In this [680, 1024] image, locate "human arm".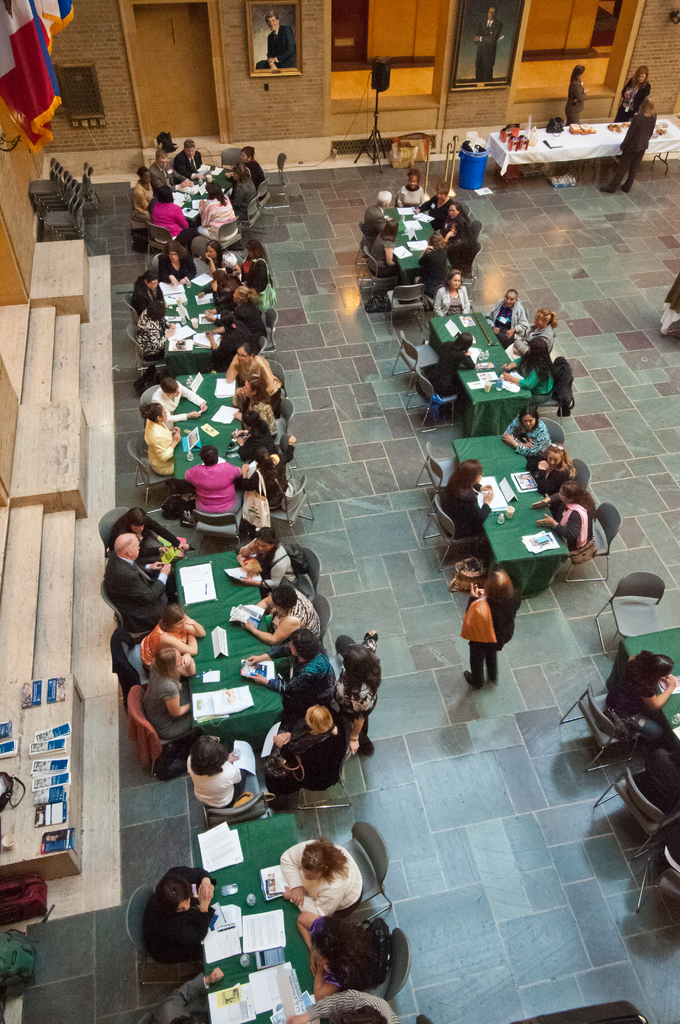
Bounding box: x1=177, y1=378, x2=209, y2=413.
